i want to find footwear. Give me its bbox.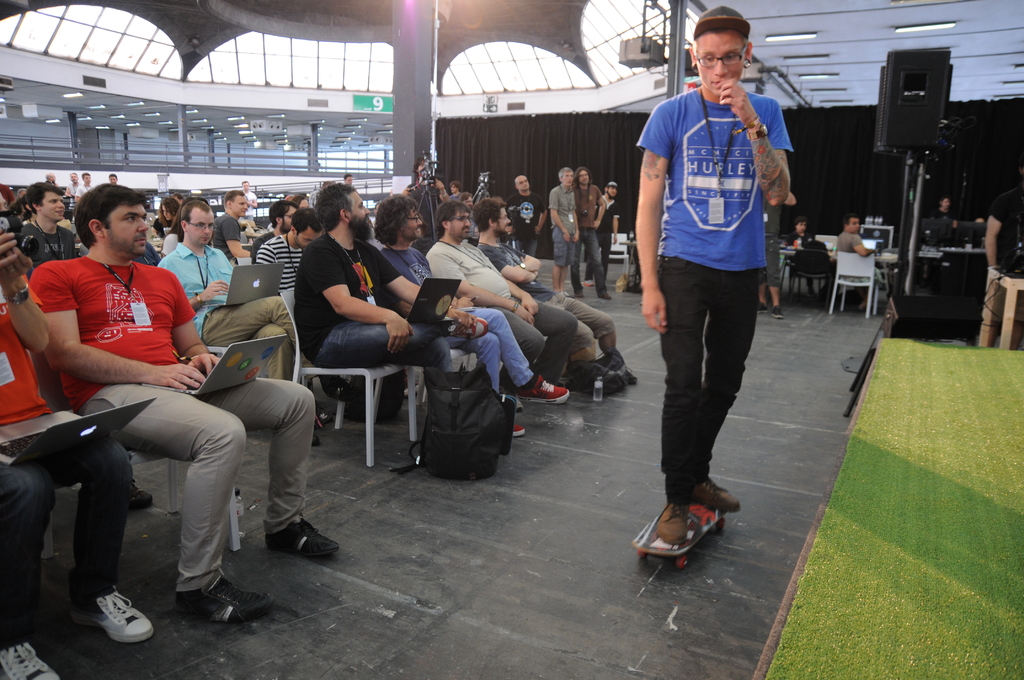
BBox(129, 483, 155, 508).
